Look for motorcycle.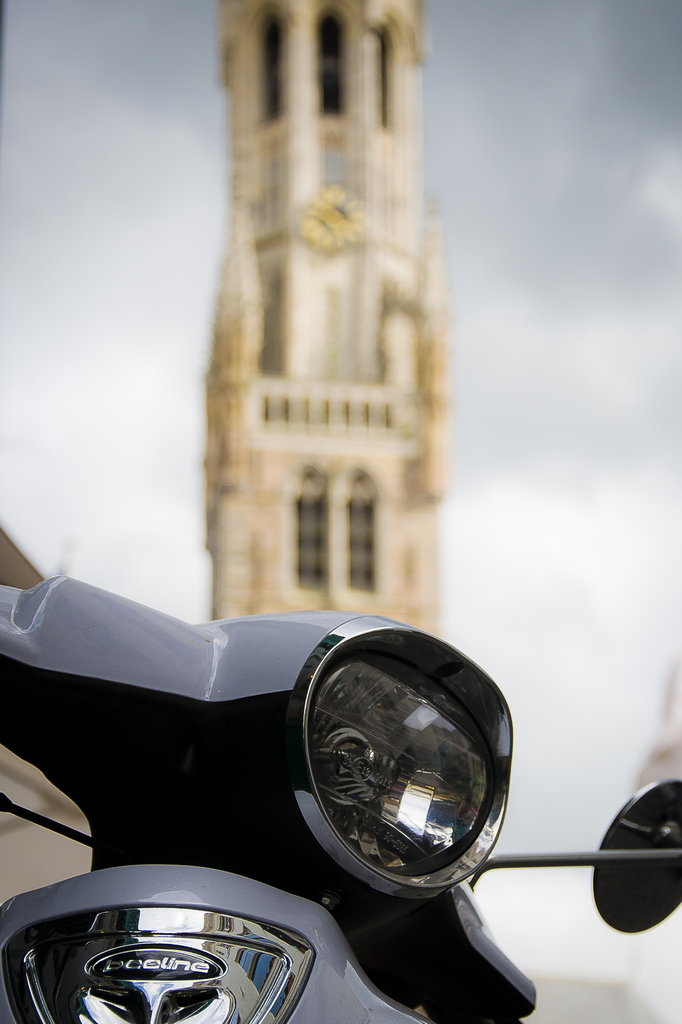
Found: {"x1": 0, "y1": 559, "x2": 580, "y2": 1023}.
